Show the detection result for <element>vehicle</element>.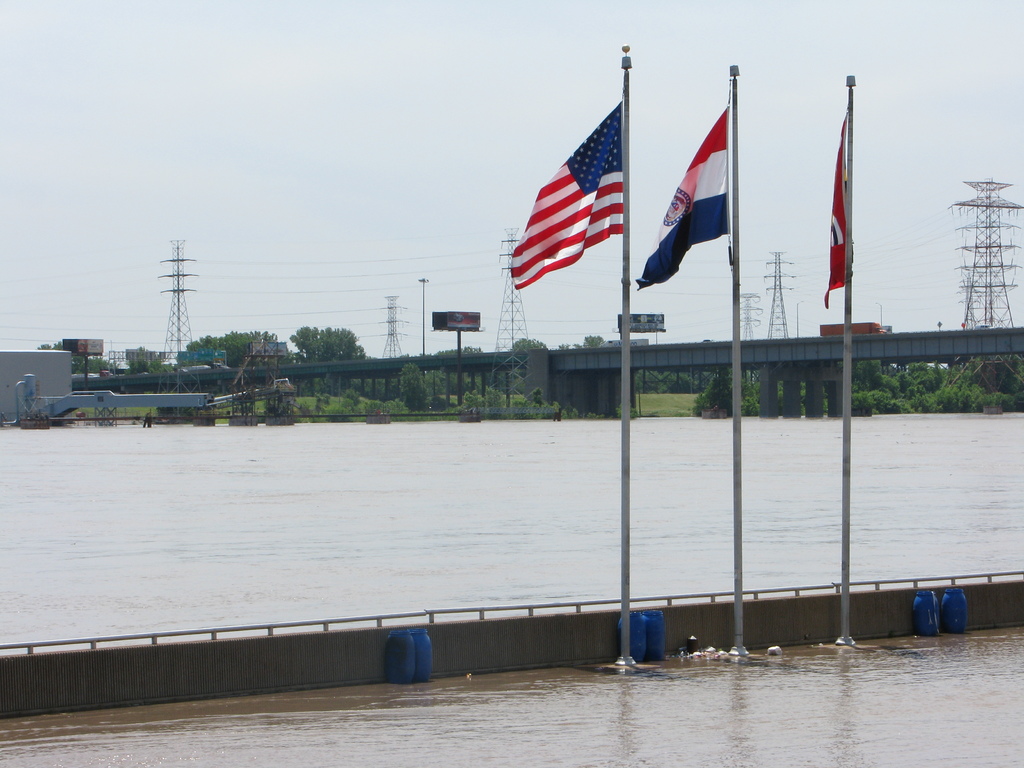
<box>99,369,116,376</box>.
